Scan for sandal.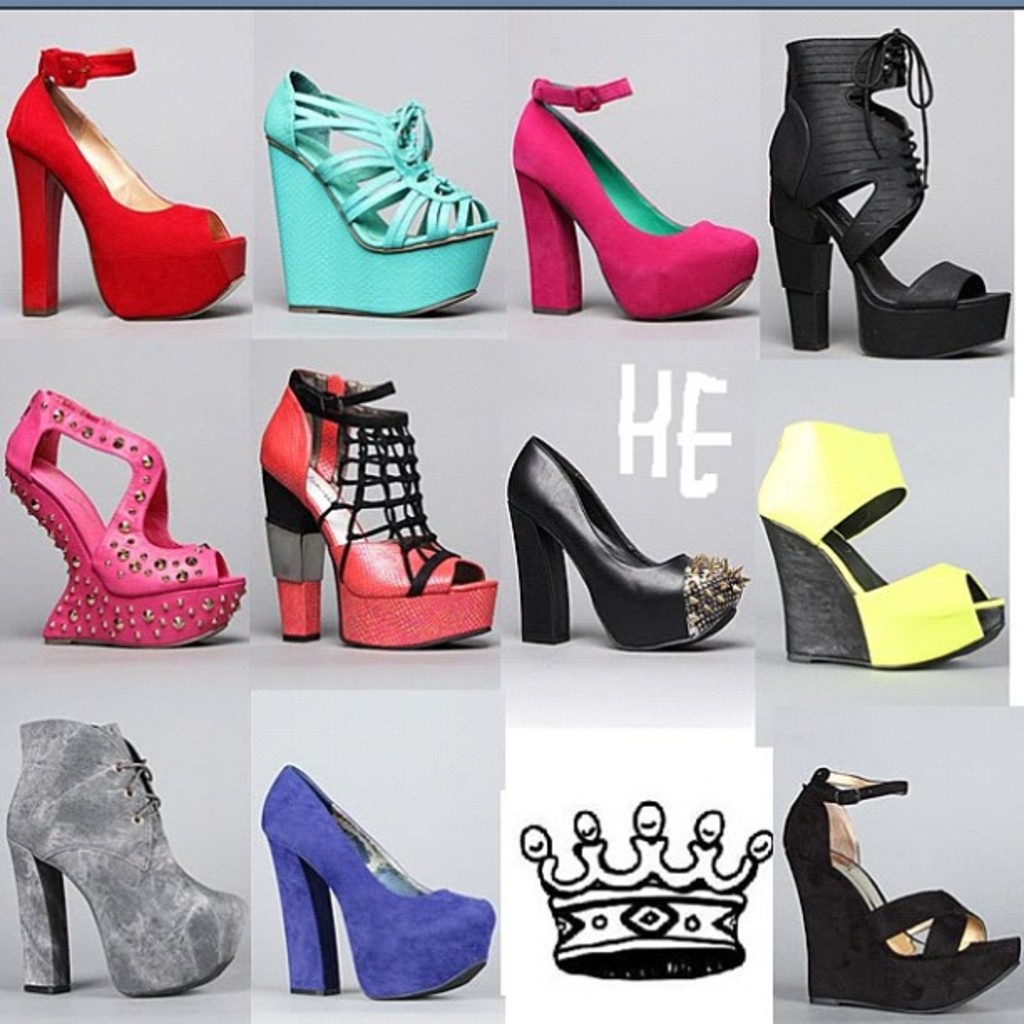
Scan result: bbox=(258, 361, 492, 653).
